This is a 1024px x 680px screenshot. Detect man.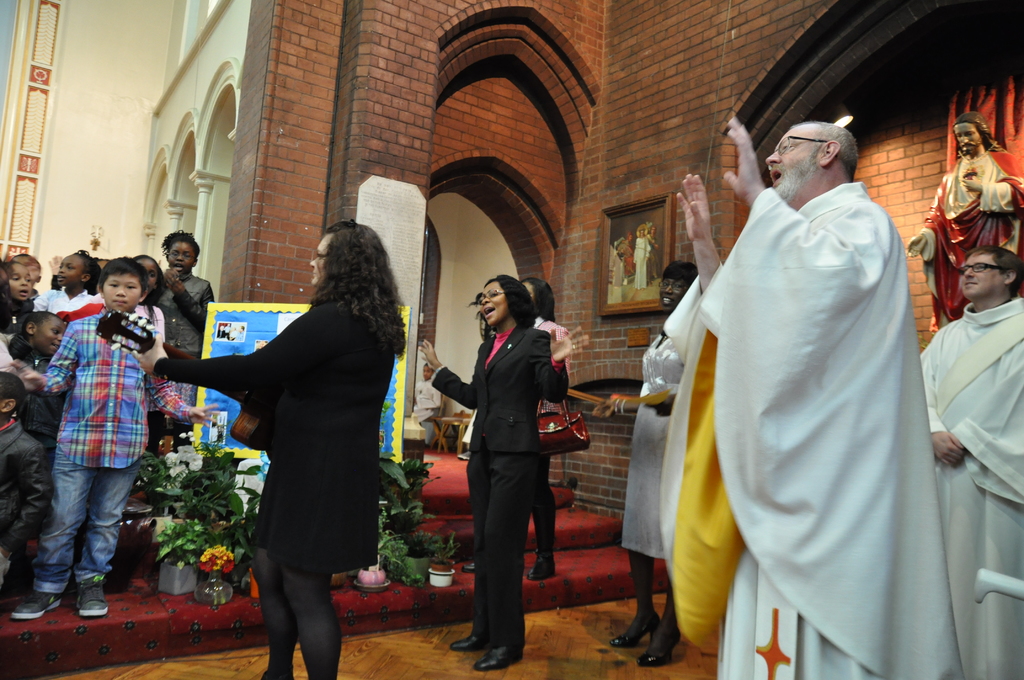
[left=667, top=119, right=907, bottom=679].
